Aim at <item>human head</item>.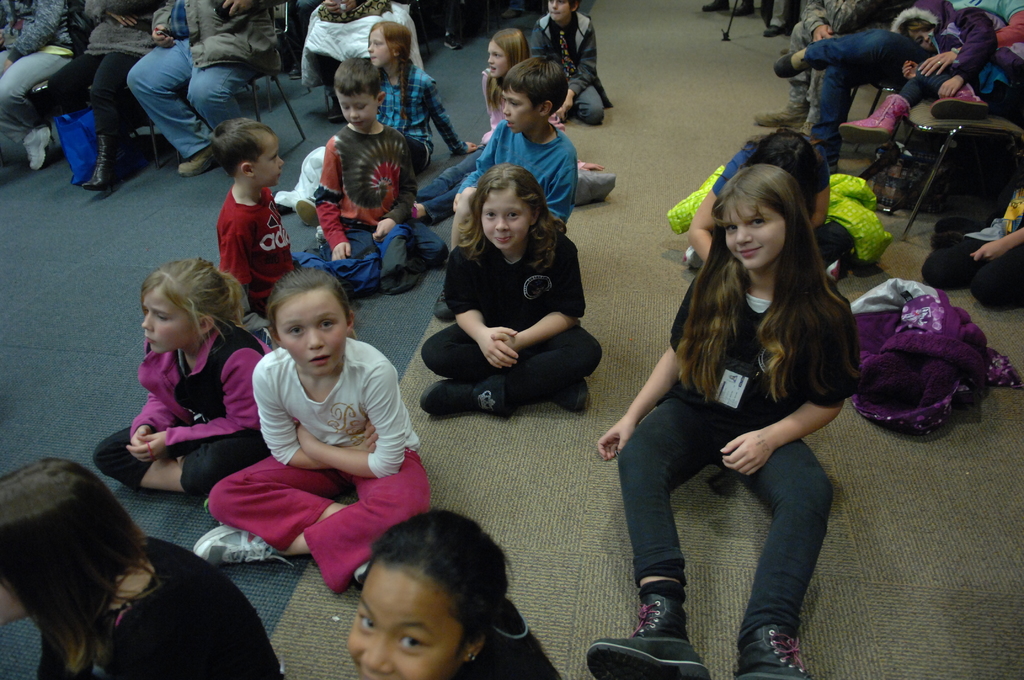
Aimed at [left=269, top=268, right=355, bottom=379].
